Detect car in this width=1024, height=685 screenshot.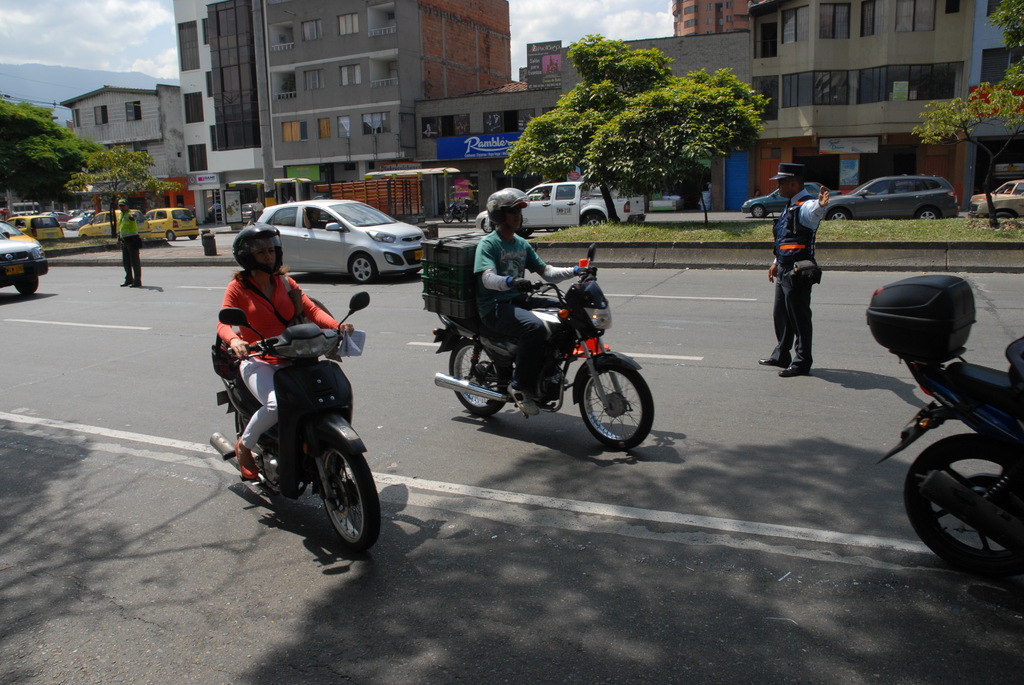
Detection: [476, 177, 639, 238].
